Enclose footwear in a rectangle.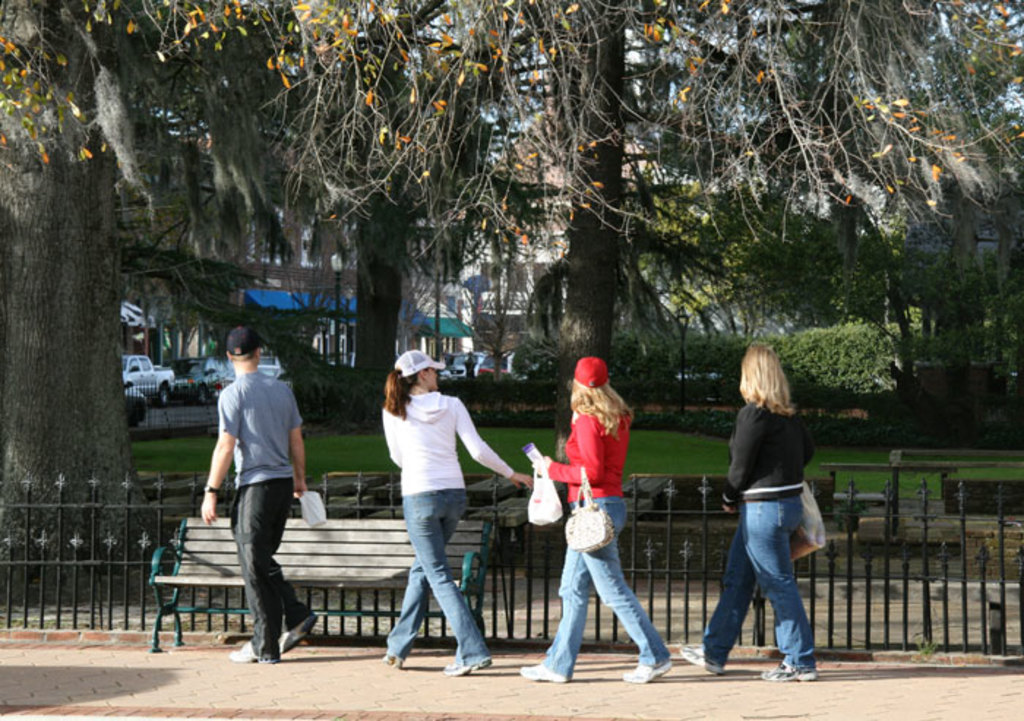
l=680, t=642, r=720, b=670.
